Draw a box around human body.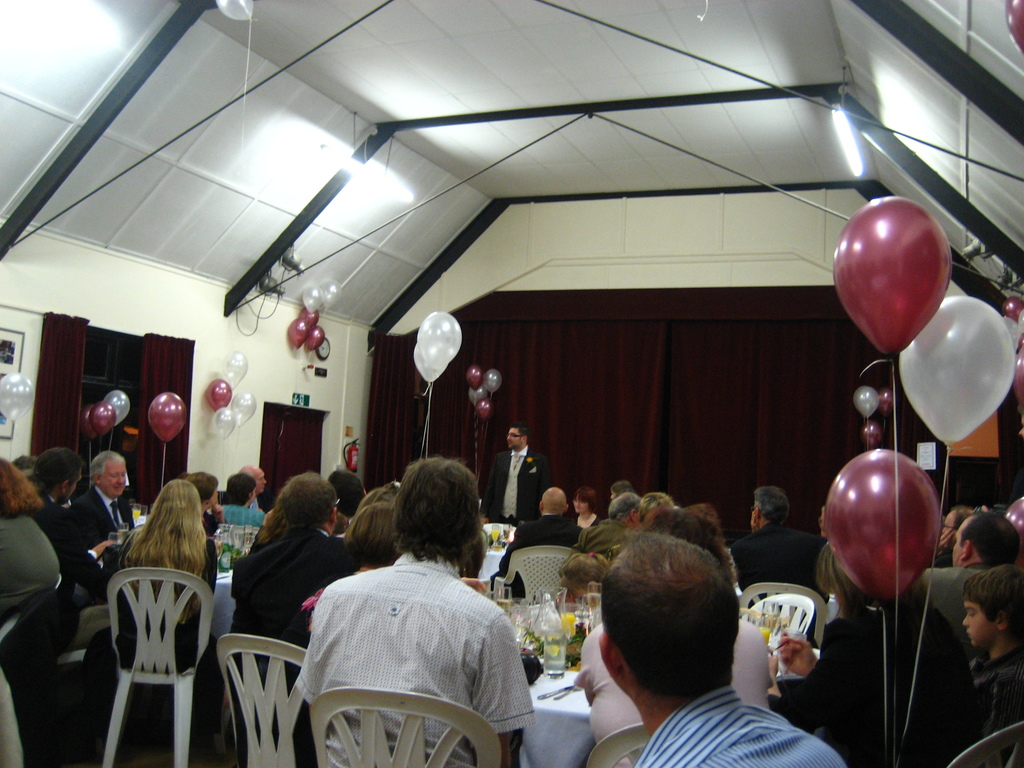
l=268, t=485, r=528, b=764.
